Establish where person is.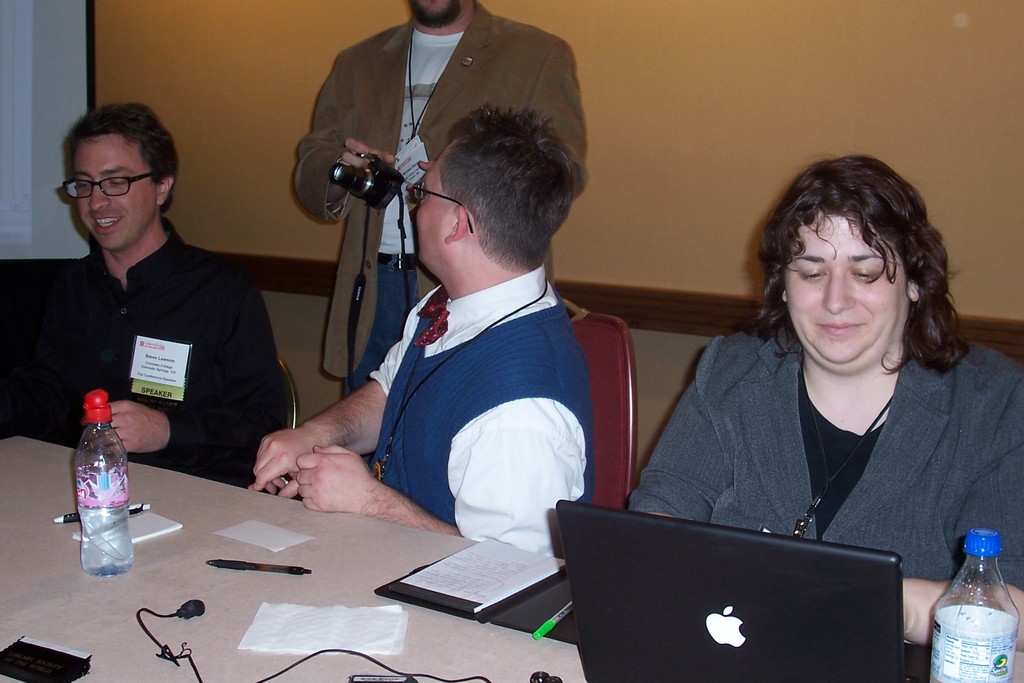
Established at (635,154,999,627).
